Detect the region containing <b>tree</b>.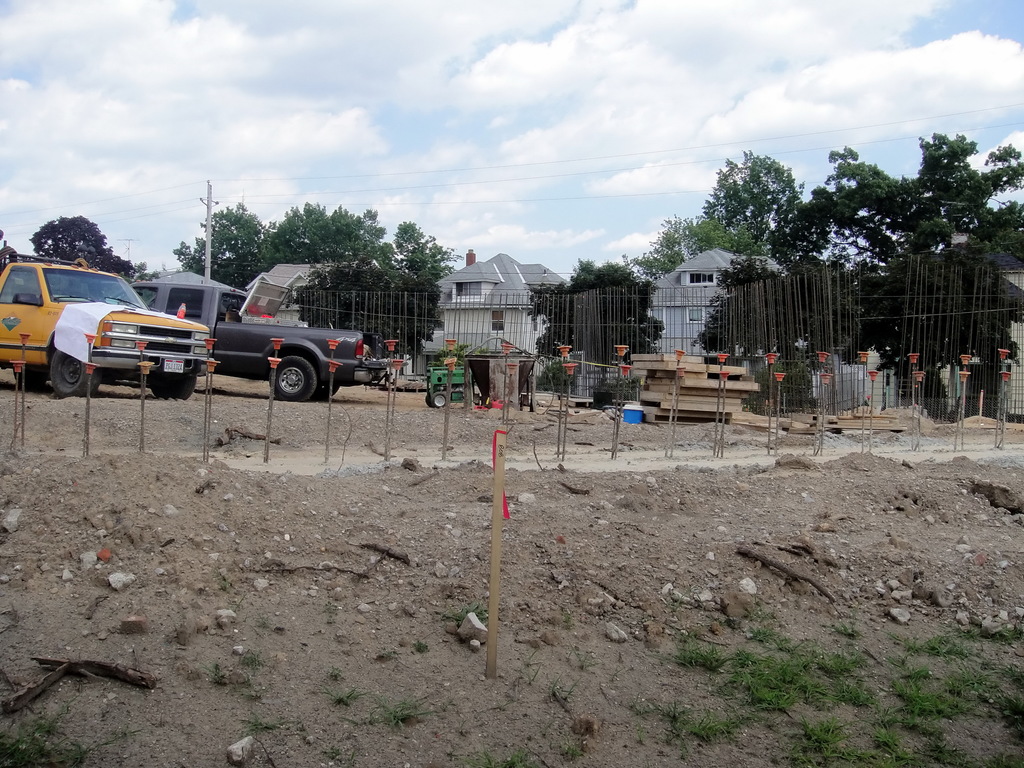
detection(391, 221, 457, 282).
